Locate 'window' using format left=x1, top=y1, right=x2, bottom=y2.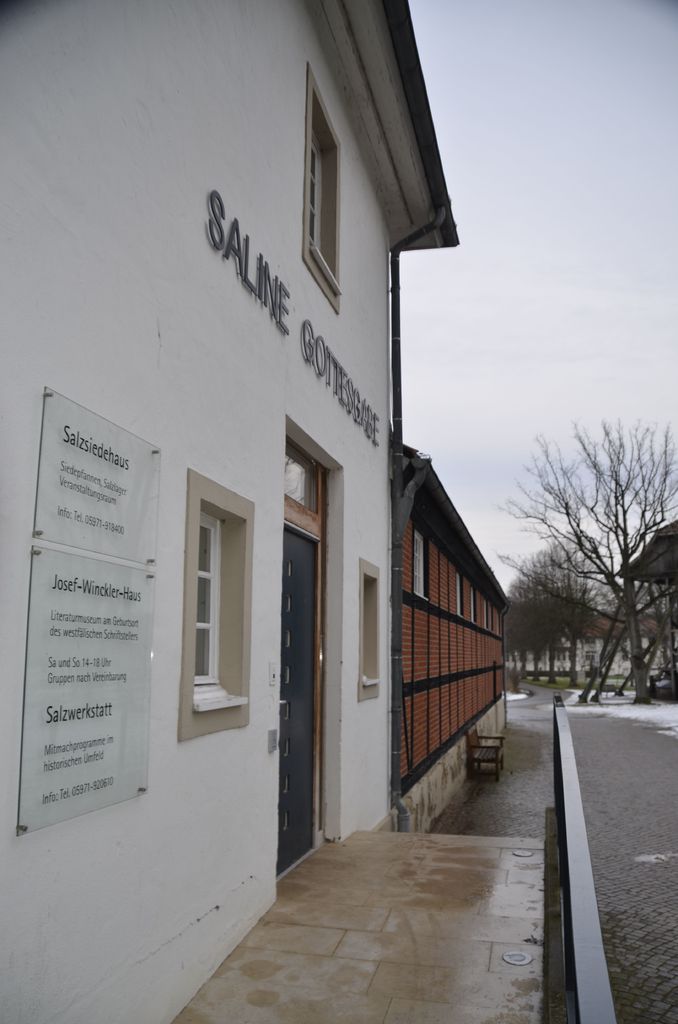
left=406, top=538, right=425, bottom=602.
